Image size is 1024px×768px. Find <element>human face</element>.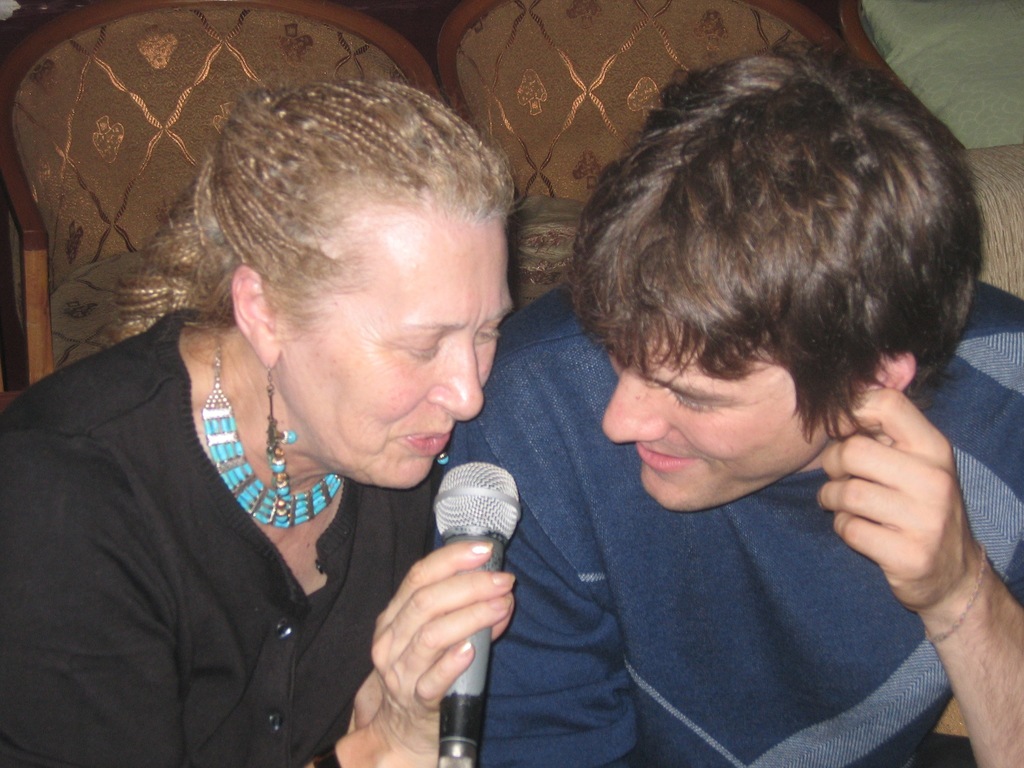
l=273, t=204, r=518, b=495.
